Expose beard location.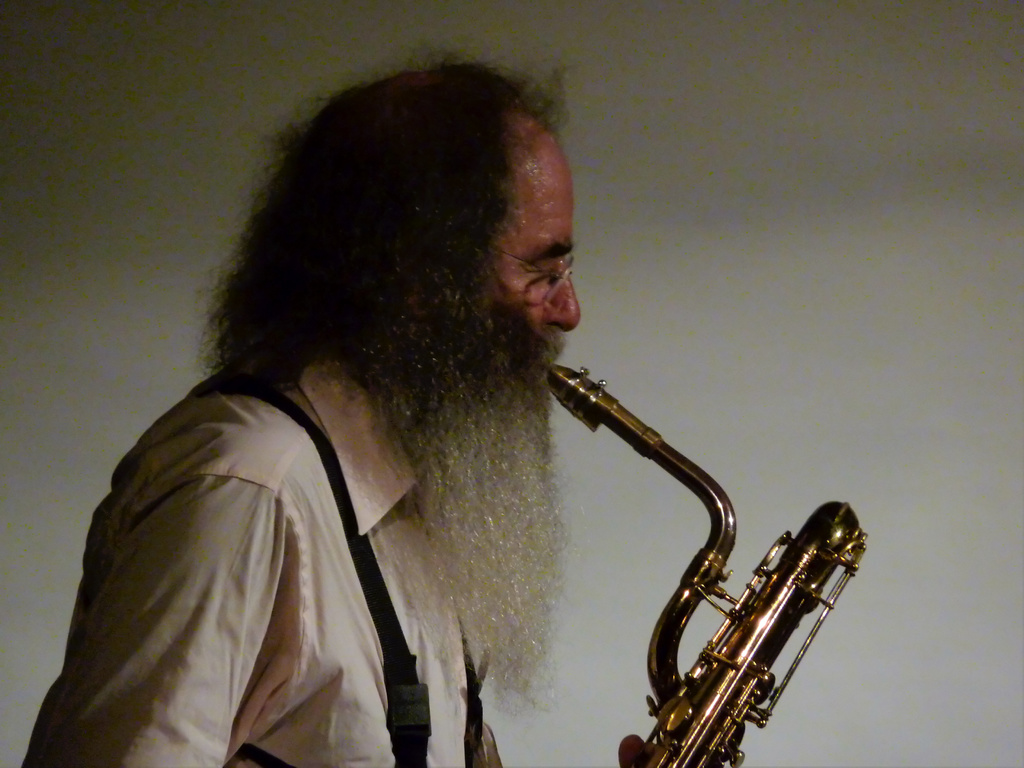
Exposed at locate(366, 302, 575, 715).
